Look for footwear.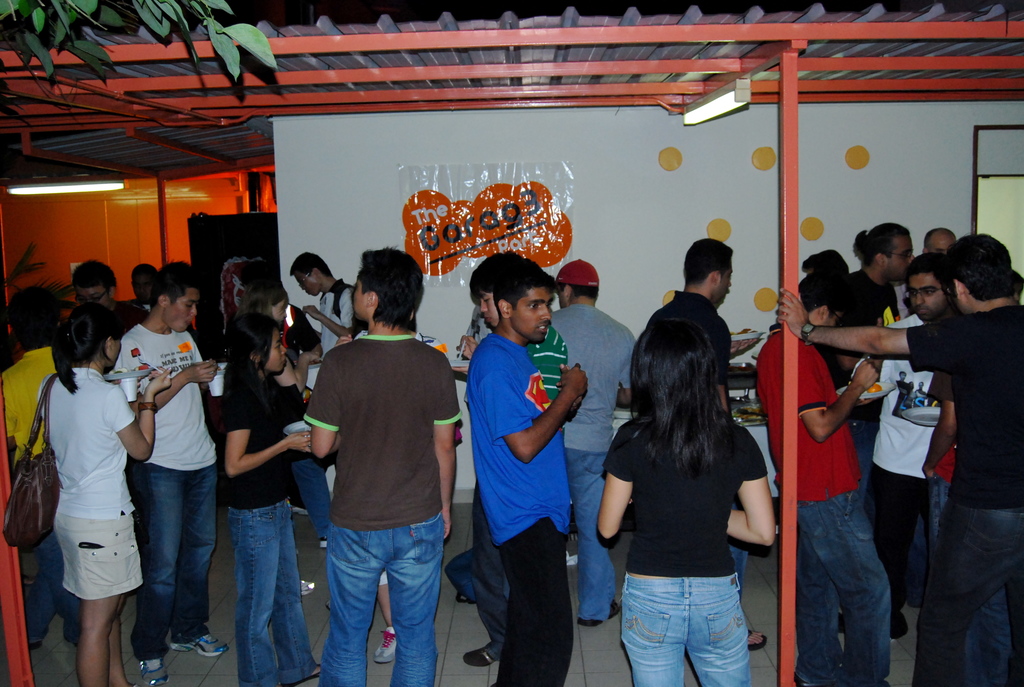
Found: locate(792, 674, 823, 685).
